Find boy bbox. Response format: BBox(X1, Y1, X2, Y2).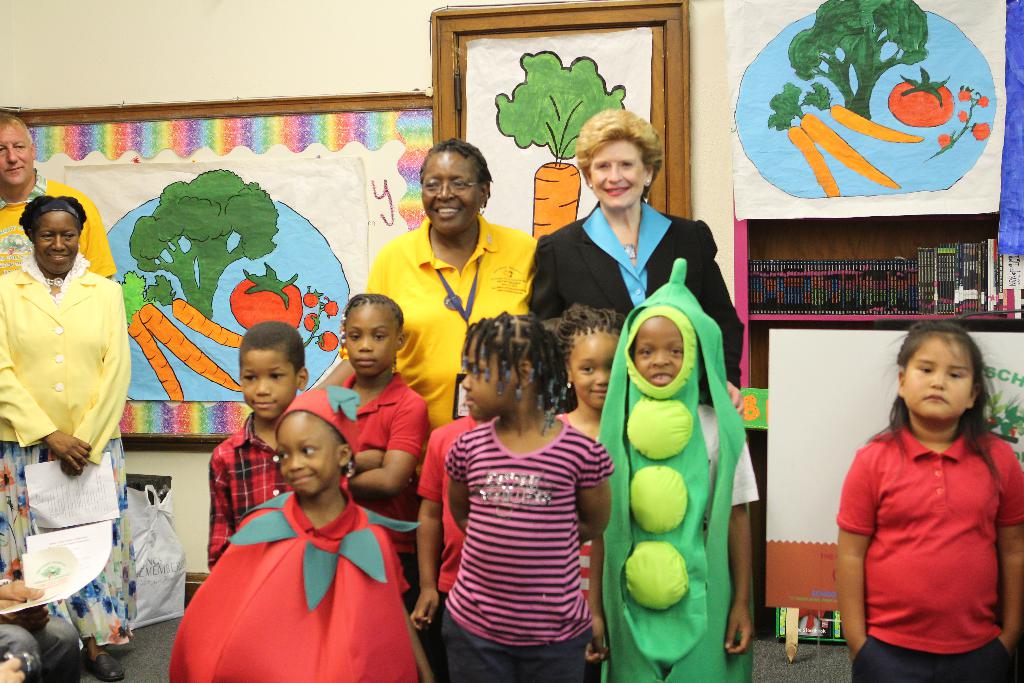
BBox(209, 322, 310, 572).
